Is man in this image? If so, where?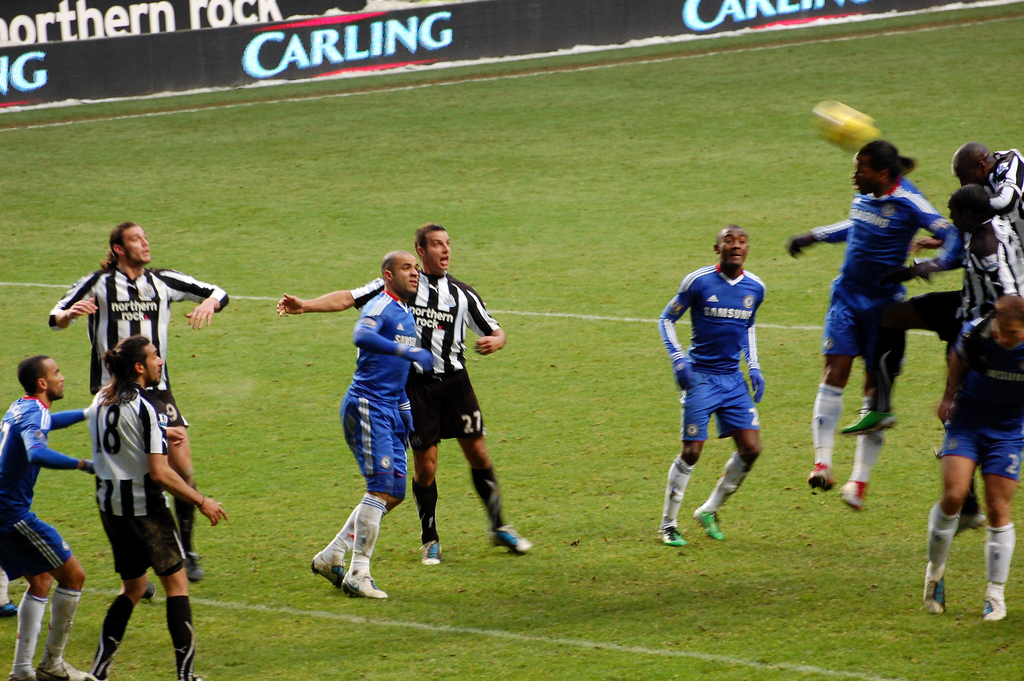
Yes, at <region>89, 333, 228, 680</region>.
